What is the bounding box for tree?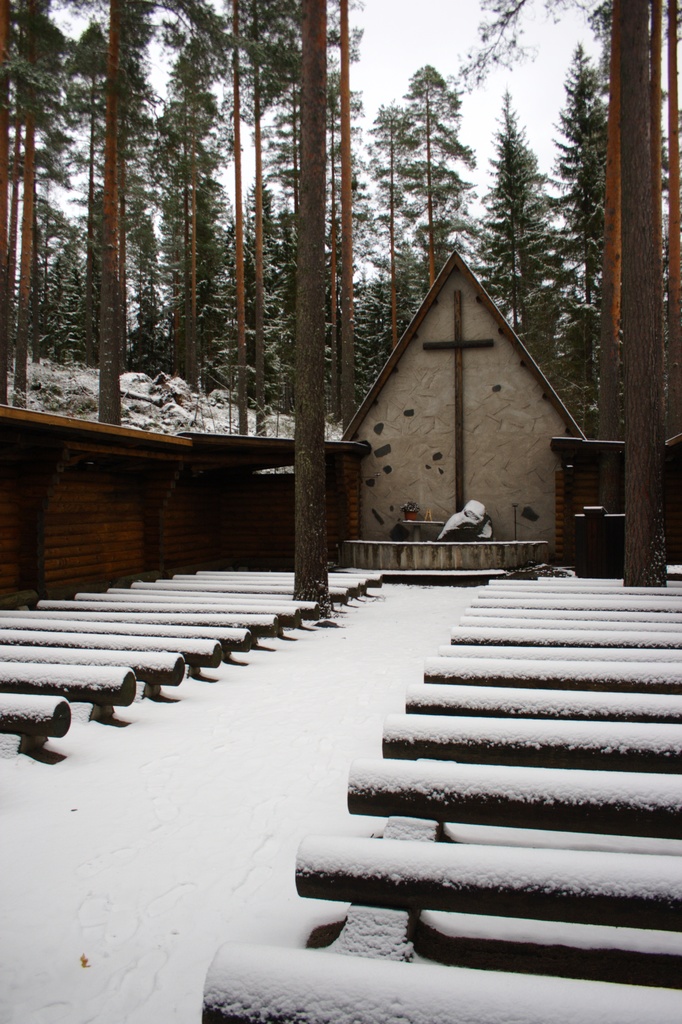
(469, 65, 590, 327).
